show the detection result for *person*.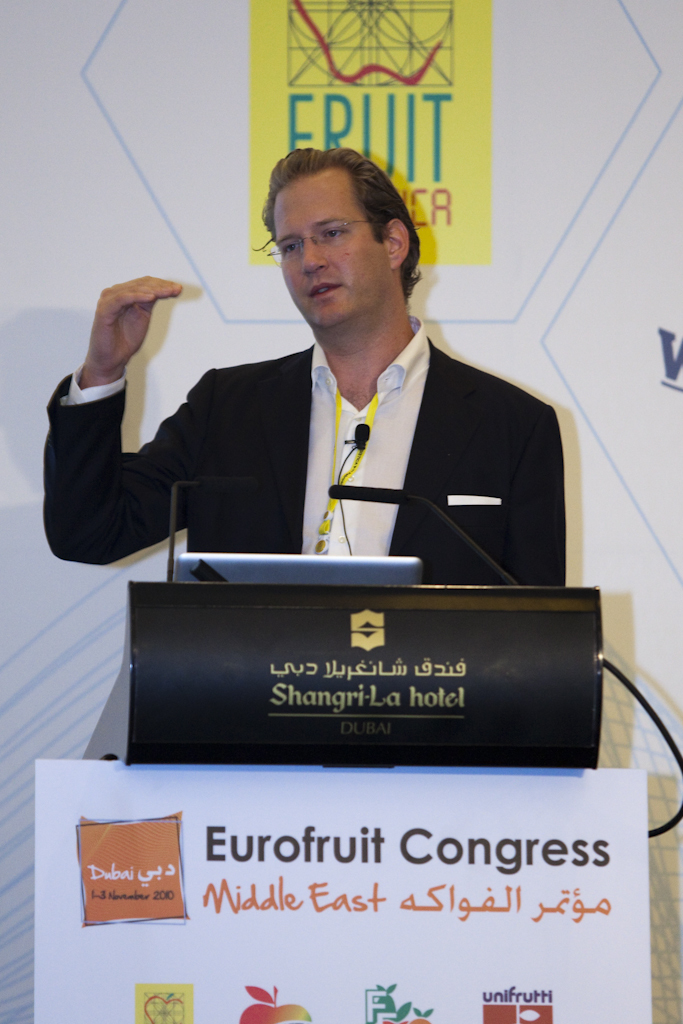
bbox=(114, 146, 560, 620).
